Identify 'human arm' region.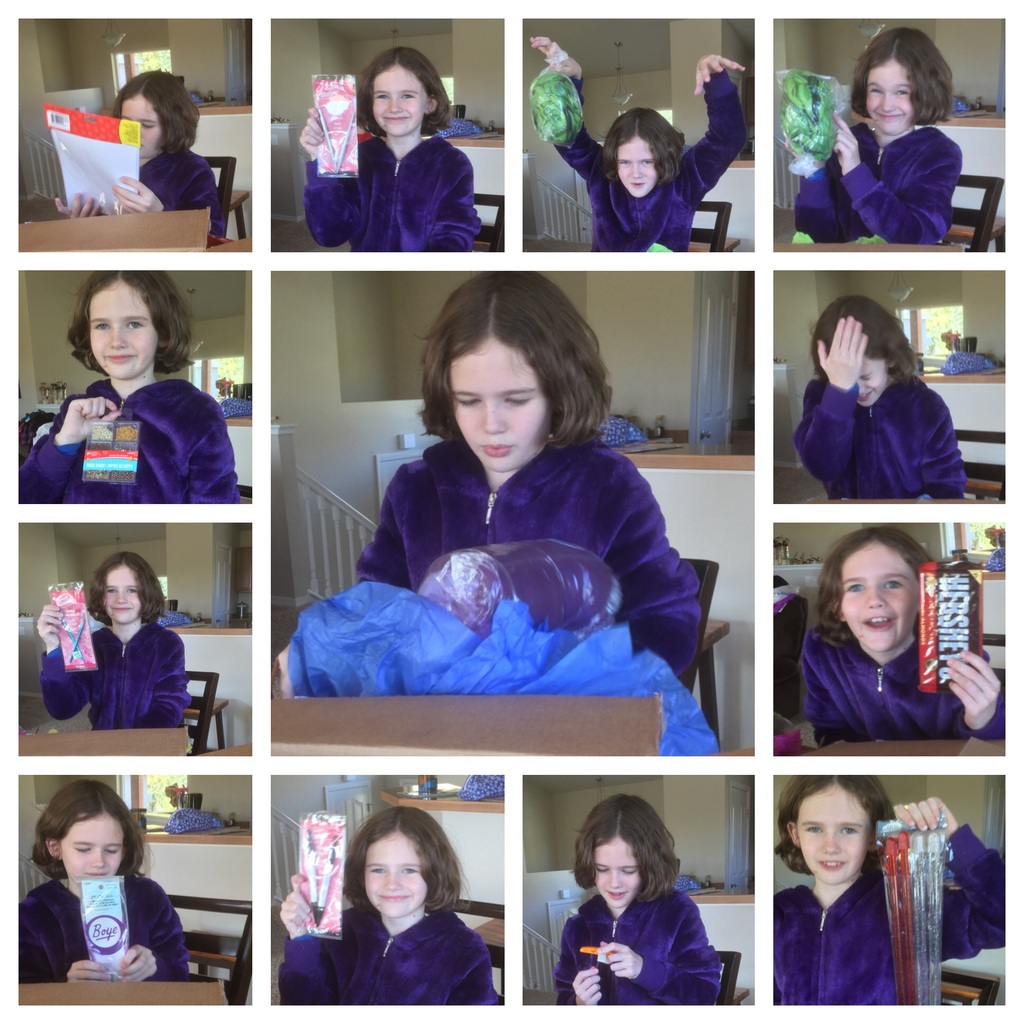
Region: pyautogui.locateOnScreen(463, 936, 502, 1003).
